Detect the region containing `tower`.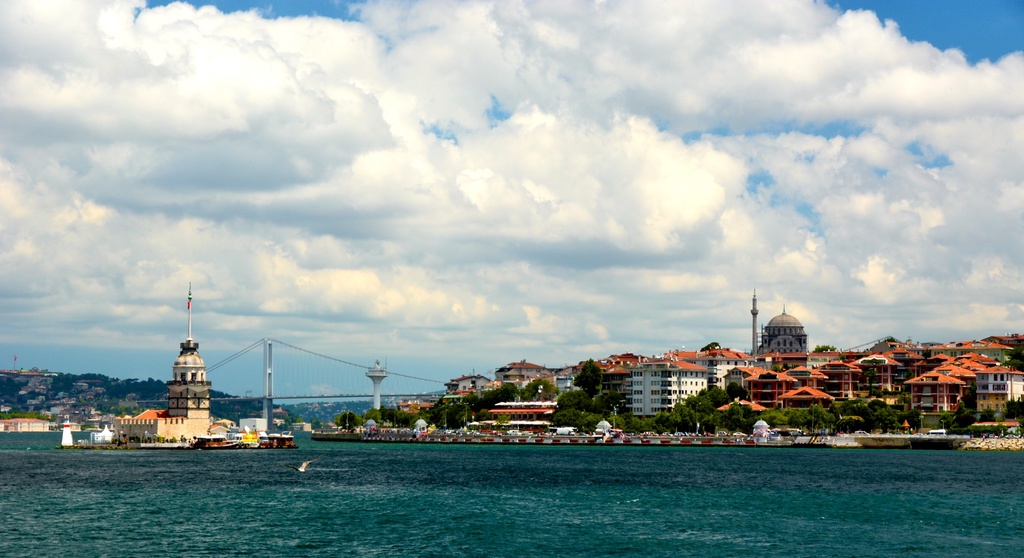
box=[766, 312, 801, 355].
